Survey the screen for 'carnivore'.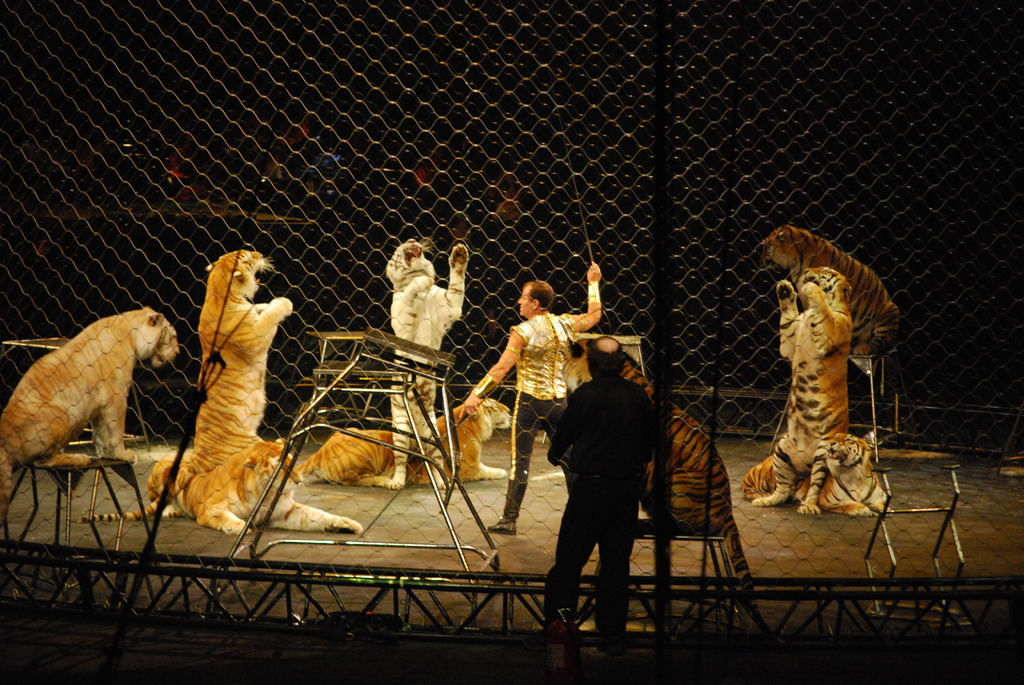
Survey found: [x1=287, y1=392, x2=520, y2=484].
